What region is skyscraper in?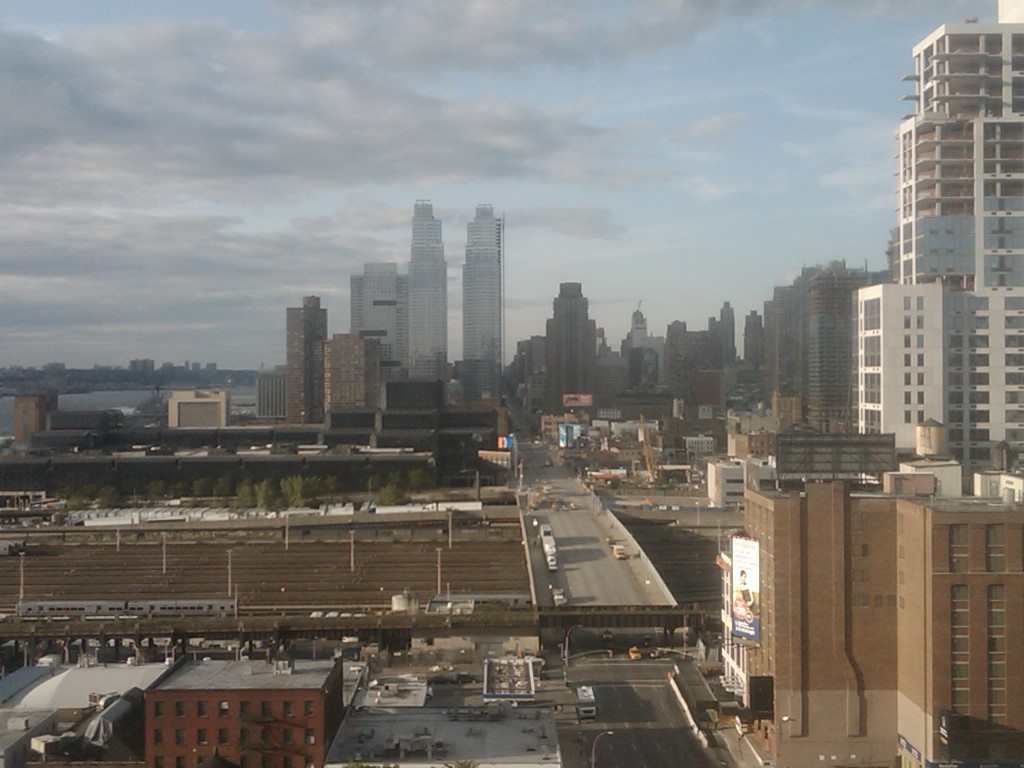
[x1=829, y1=44, x2=1016, y2=502].
